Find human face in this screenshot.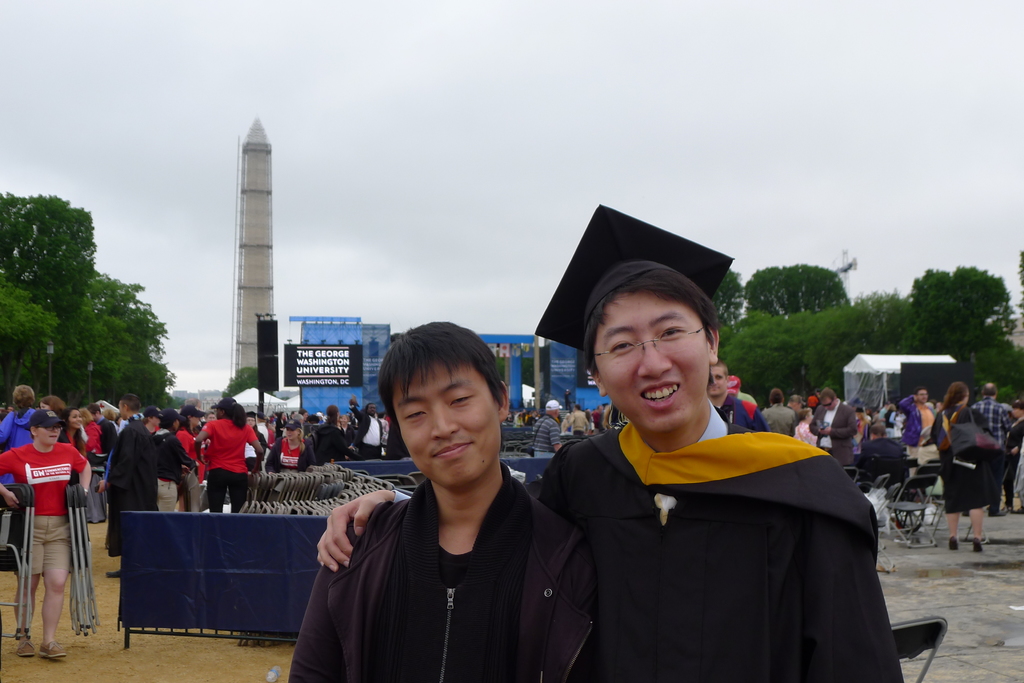
The bounding box for human face is bbox(284, 427, 301, 441).
